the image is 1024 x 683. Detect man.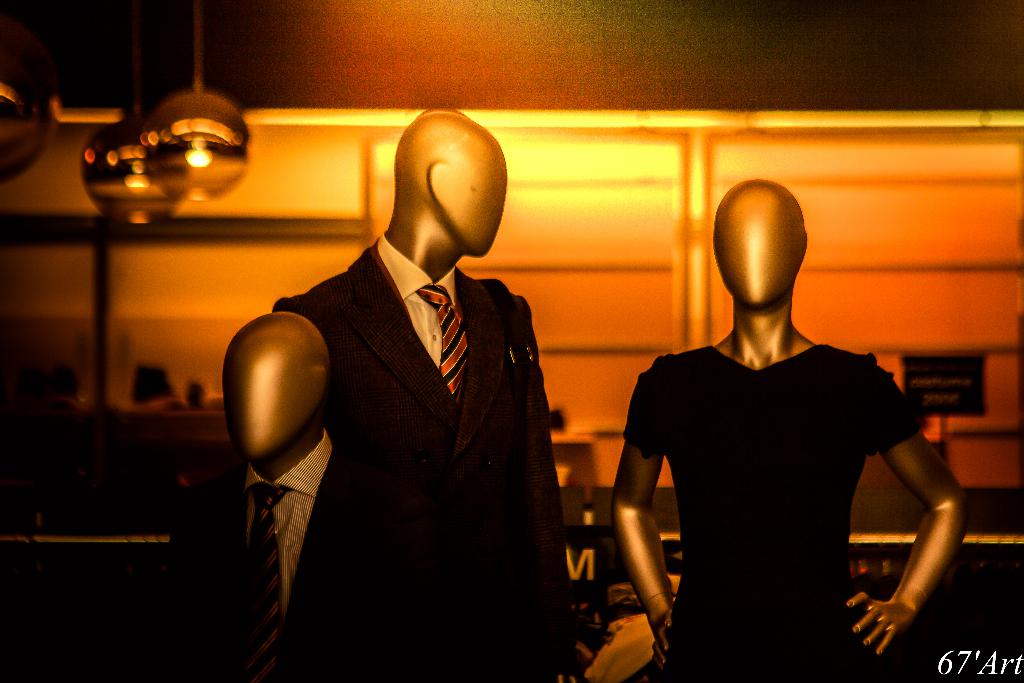
Detection: crop(168, 306, 412, 682).
